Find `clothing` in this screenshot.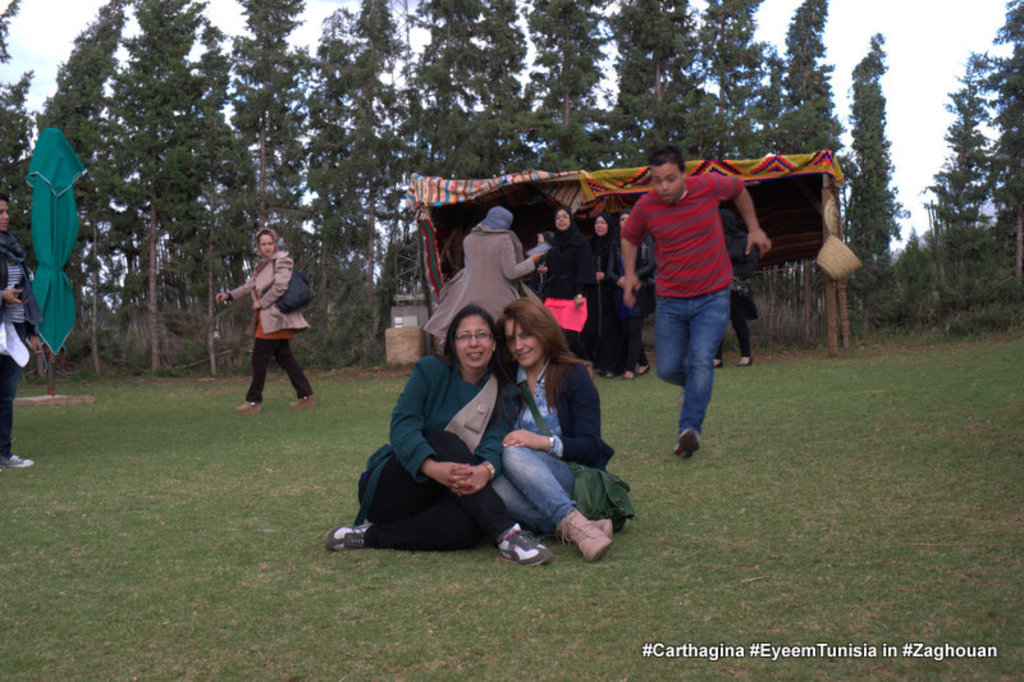
The bounding box for `clothing` is (622, 161, 746, 432).
